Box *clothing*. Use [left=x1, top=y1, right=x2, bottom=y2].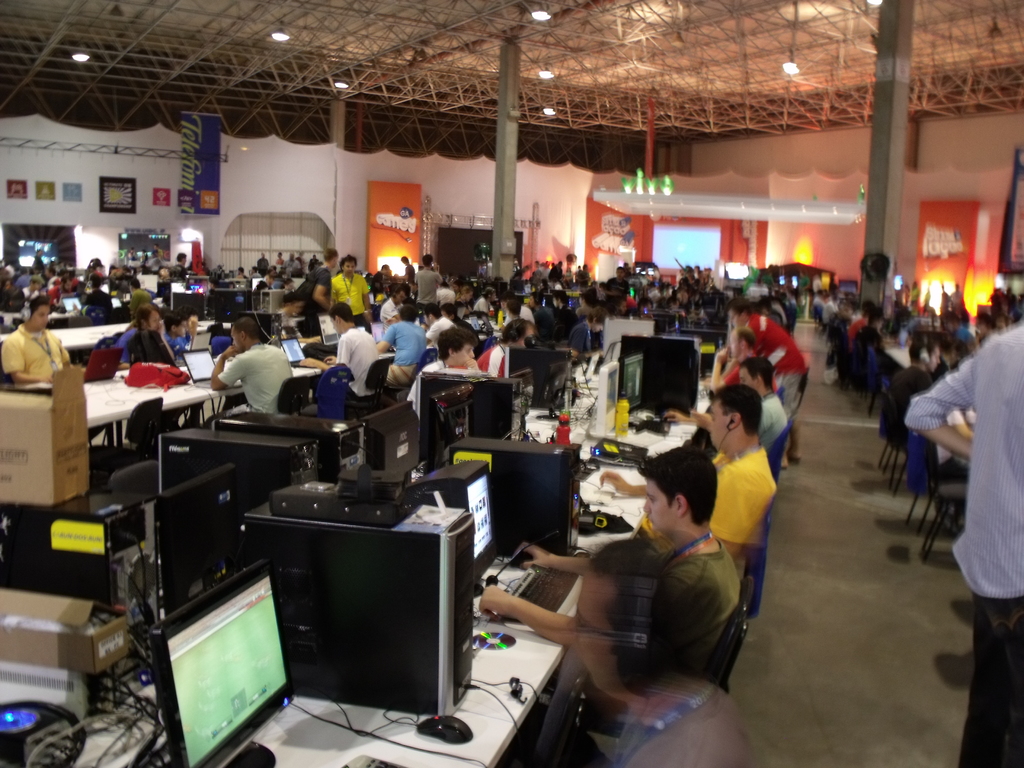
[left=905, top=318, right=1023, bottom=762].
